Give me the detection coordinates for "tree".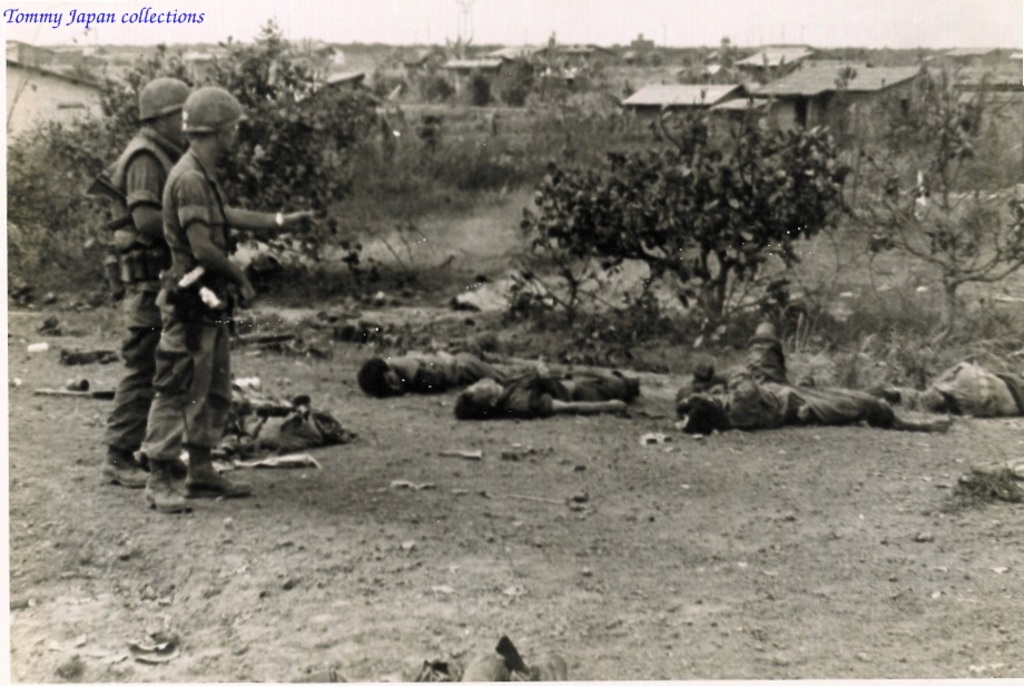
514, 102, 846, 323.
